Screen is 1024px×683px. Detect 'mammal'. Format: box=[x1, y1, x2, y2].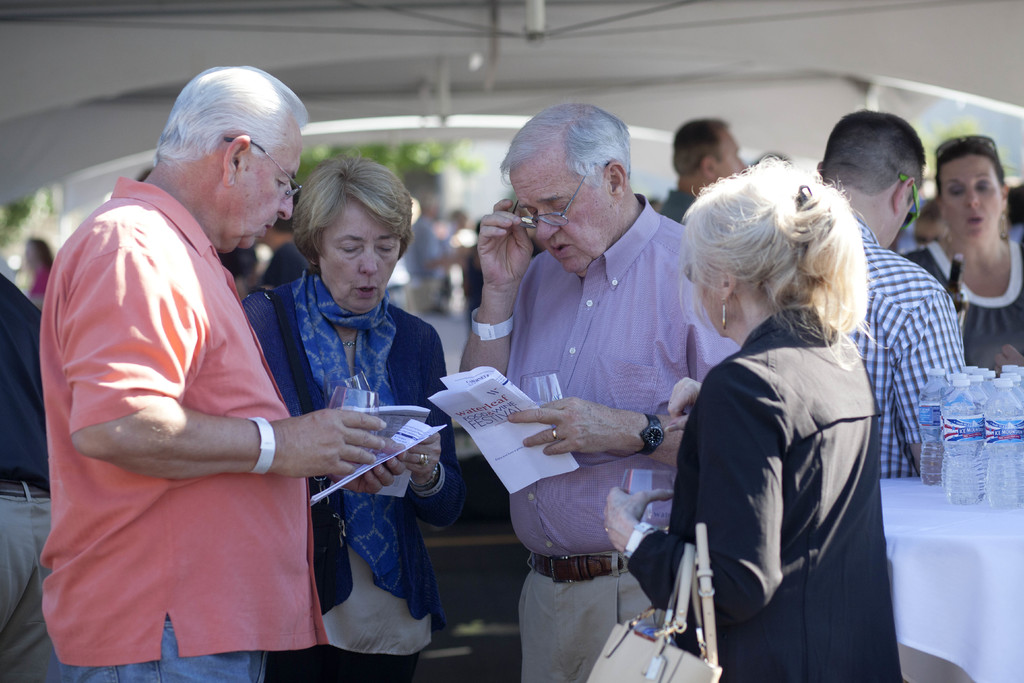
box=[659, 112, 748, 224].
